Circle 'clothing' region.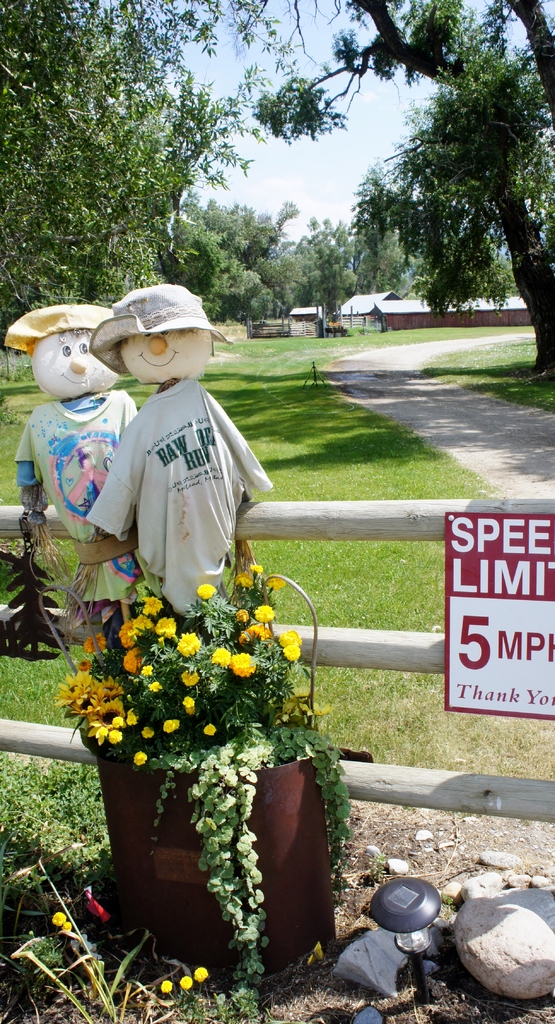
Region: l=14, t=396, r=135, b=547.
